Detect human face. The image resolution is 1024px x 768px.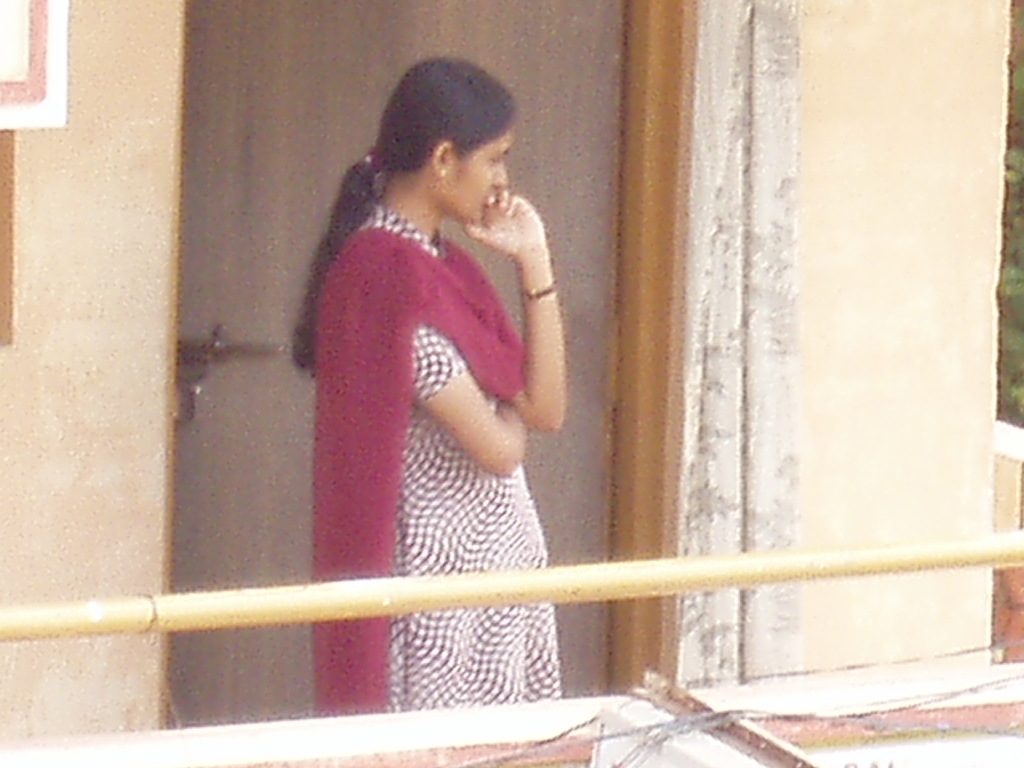
box(451, 132, 510, 225).
